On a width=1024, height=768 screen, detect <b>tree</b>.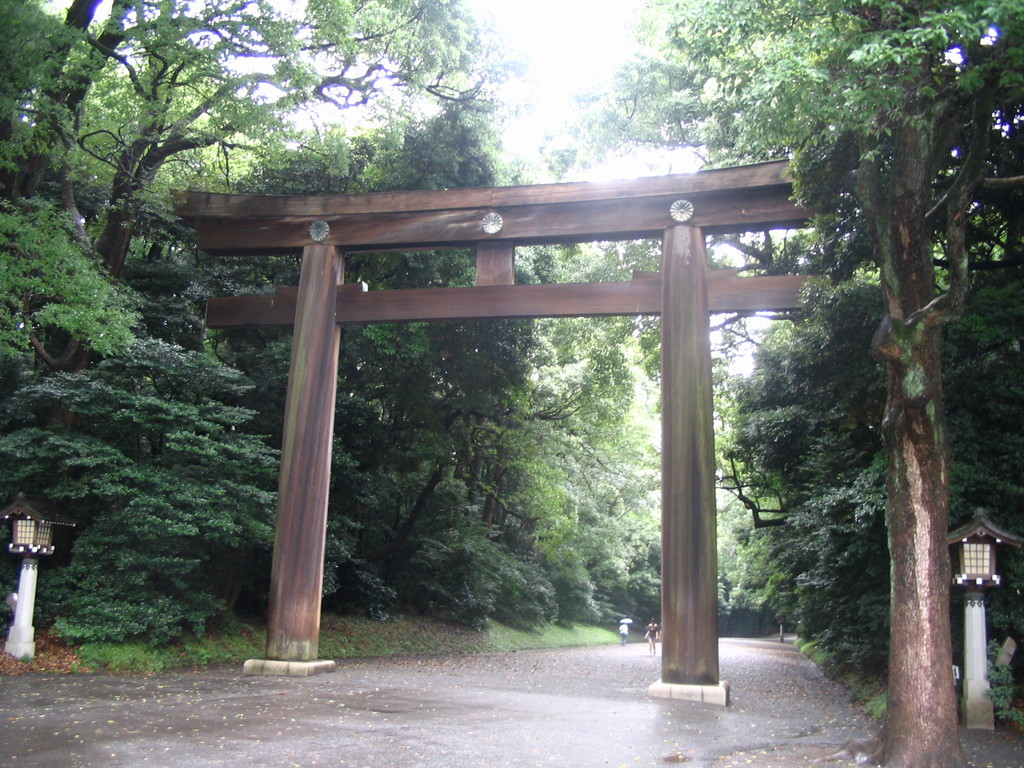
rect(453, 110, 608, 609).
